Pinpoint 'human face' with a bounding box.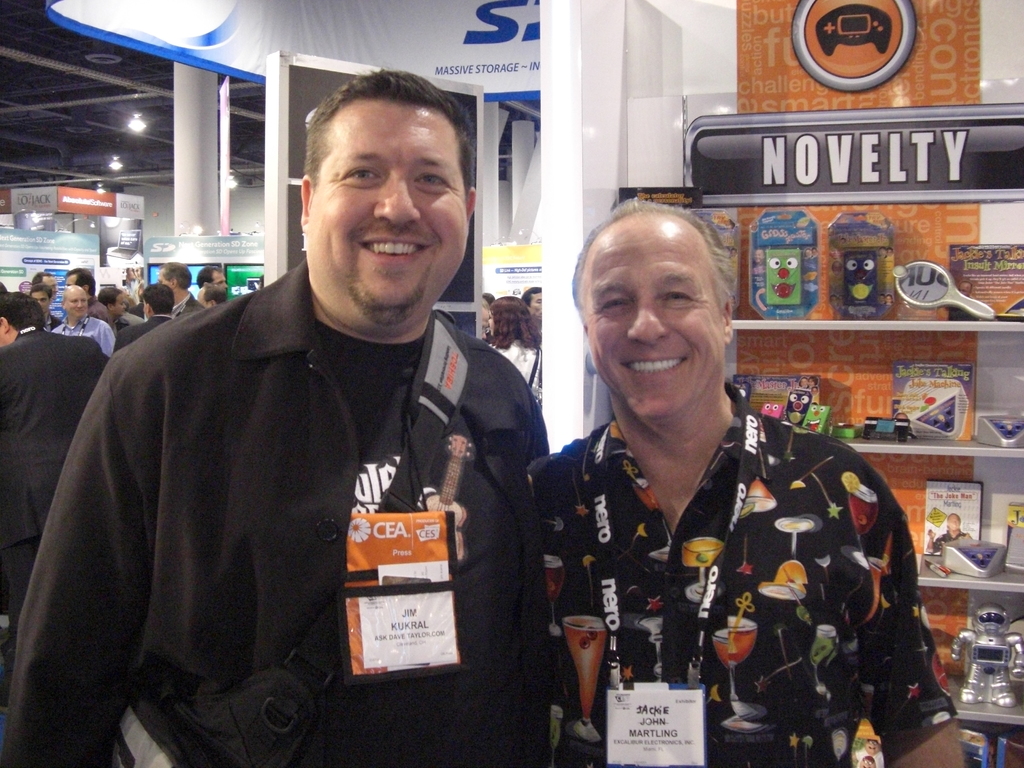
box=[159, 271, 174, 286].
